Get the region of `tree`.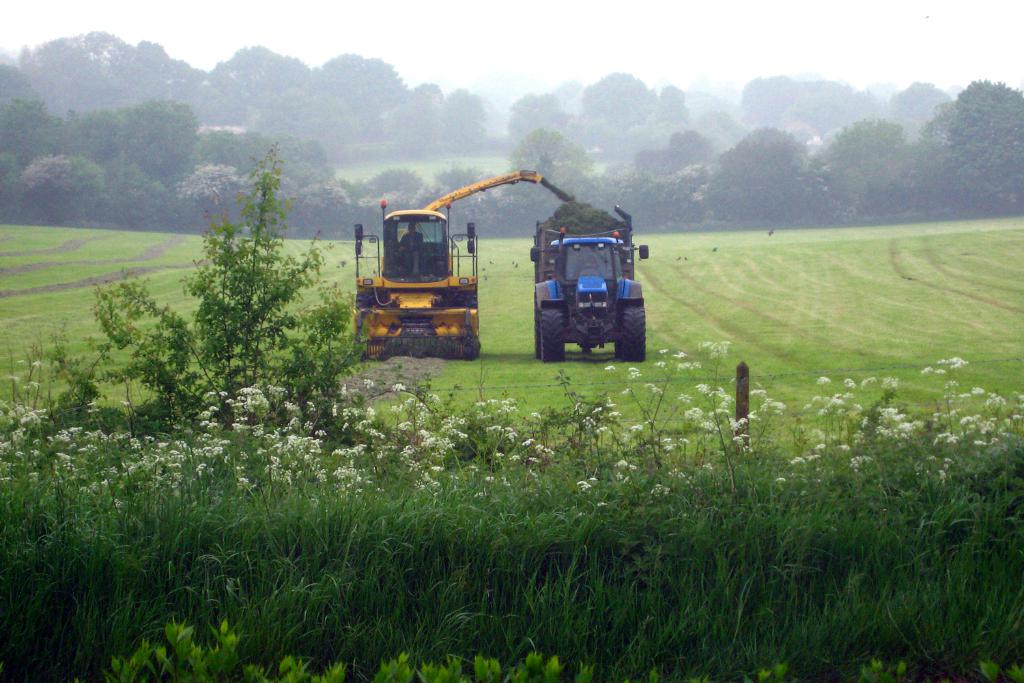
bbox(126, 98, 204, 186).
